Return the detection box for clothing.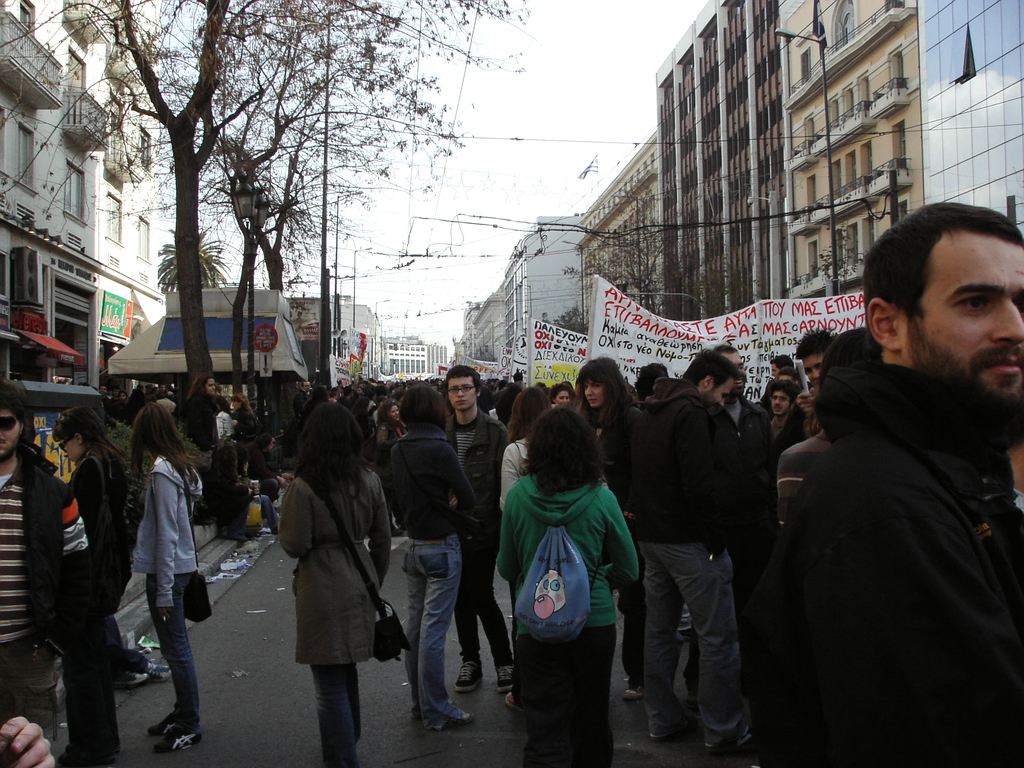
x1=491 y1=428 x2=635 y2=734.
